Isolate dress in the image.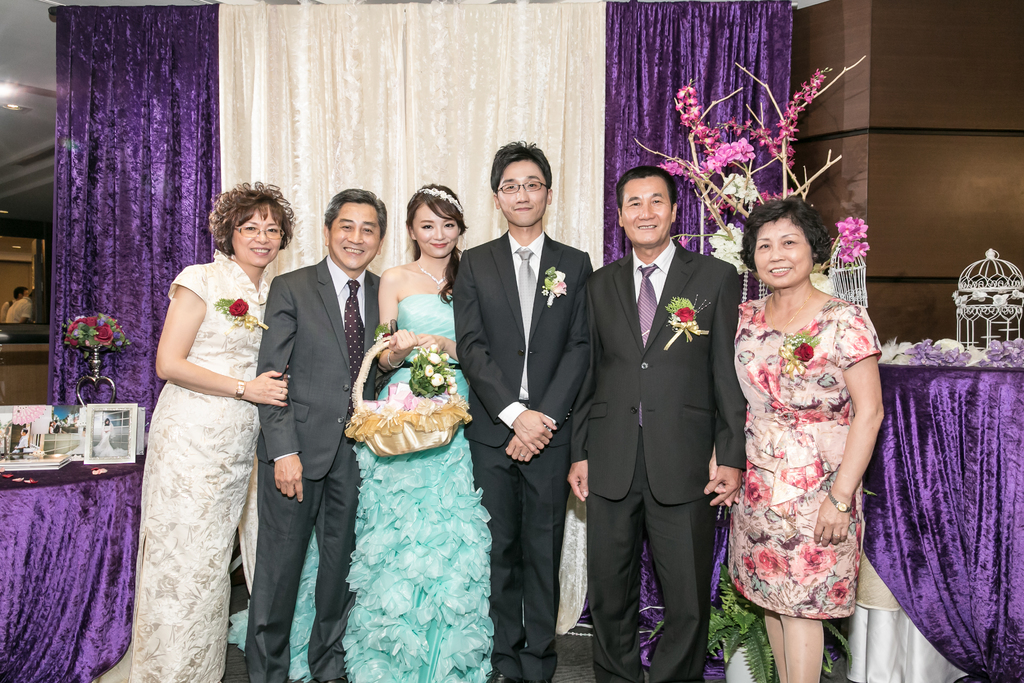
Isolated region: crop(725, 292, 884, 621).
